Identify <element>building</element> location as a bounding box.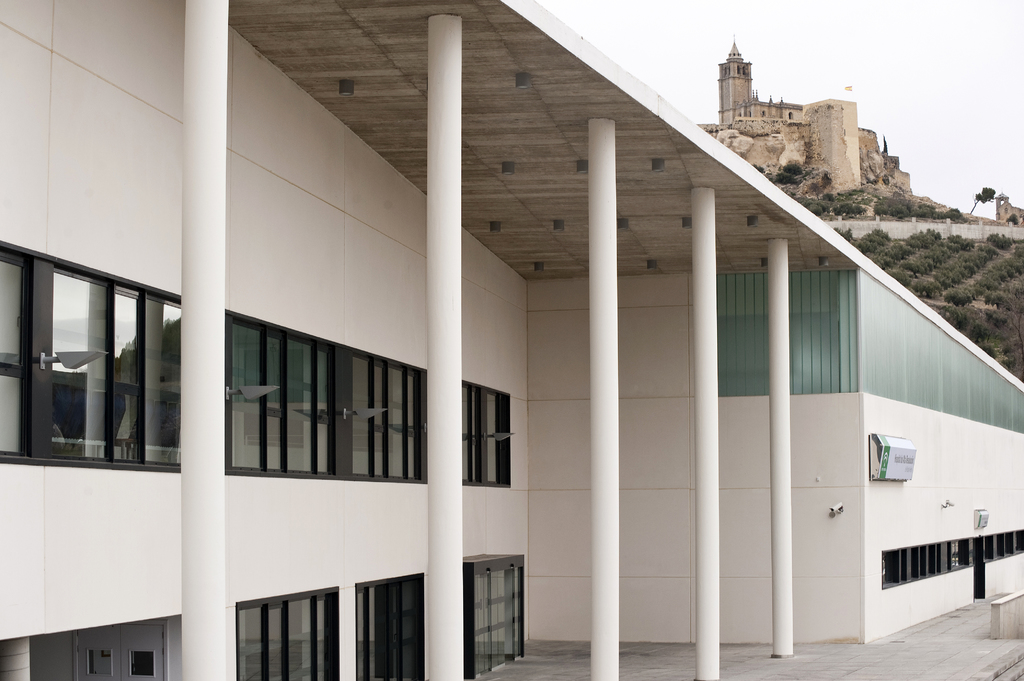
{"x1": 695, "y1": 39, "x2": 909, "y2": 200}.
